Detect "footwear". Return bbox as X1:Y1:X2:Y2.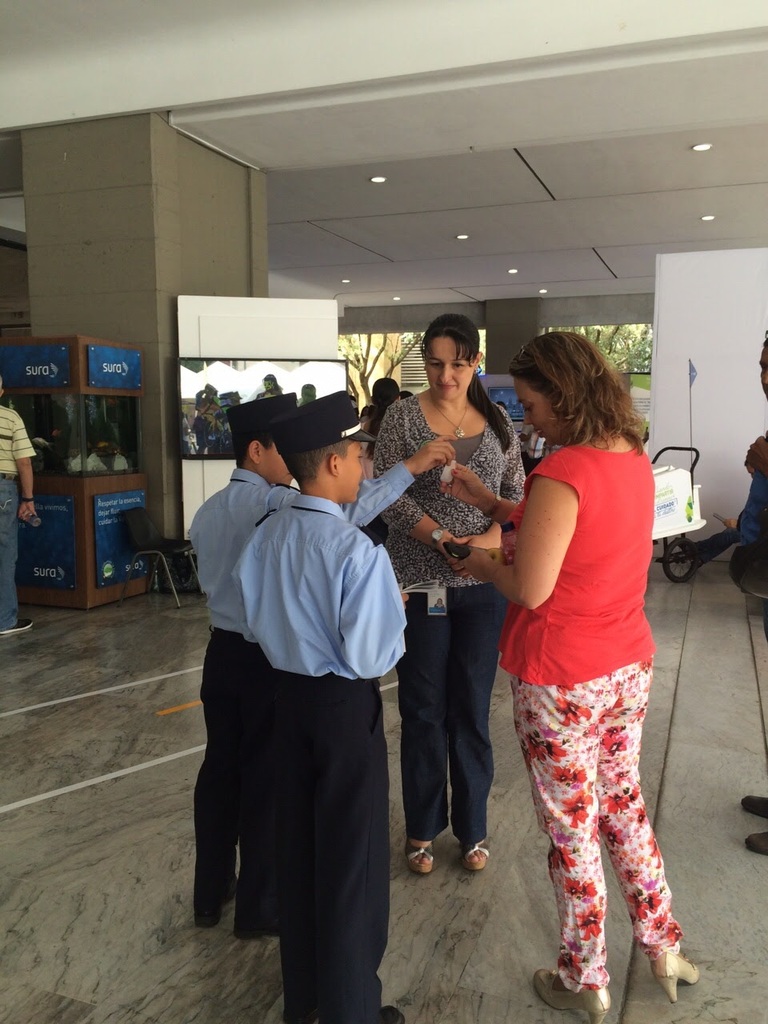
526:969:608:1023.
